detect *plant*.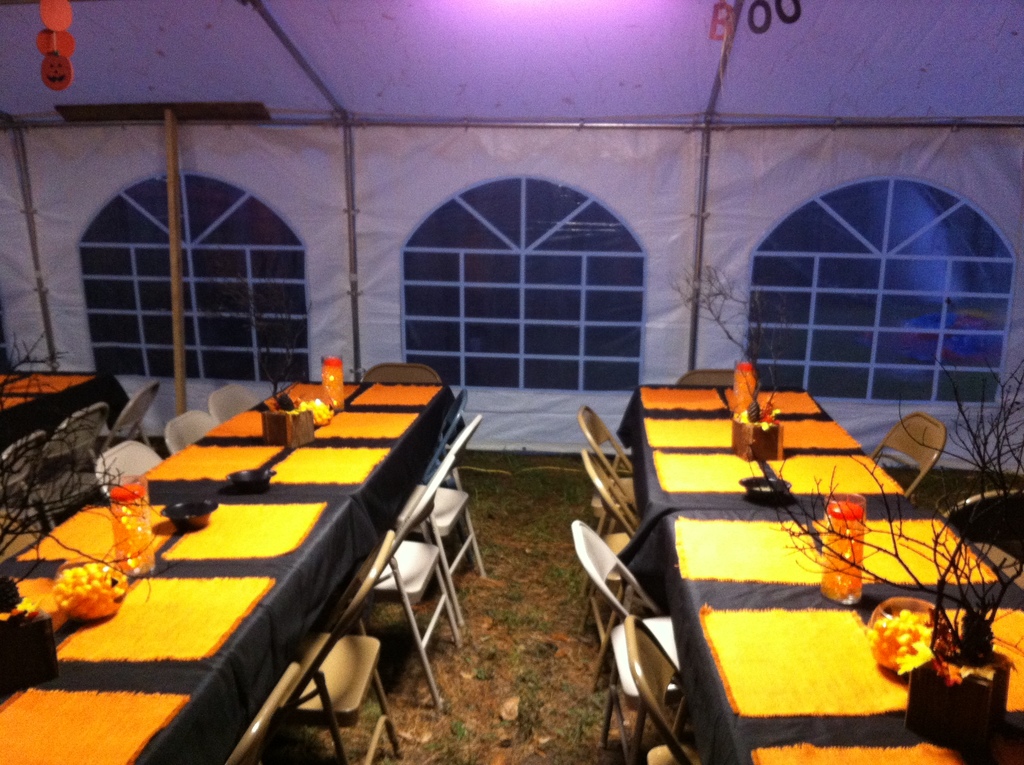
Detected at 563/685/602/746.
